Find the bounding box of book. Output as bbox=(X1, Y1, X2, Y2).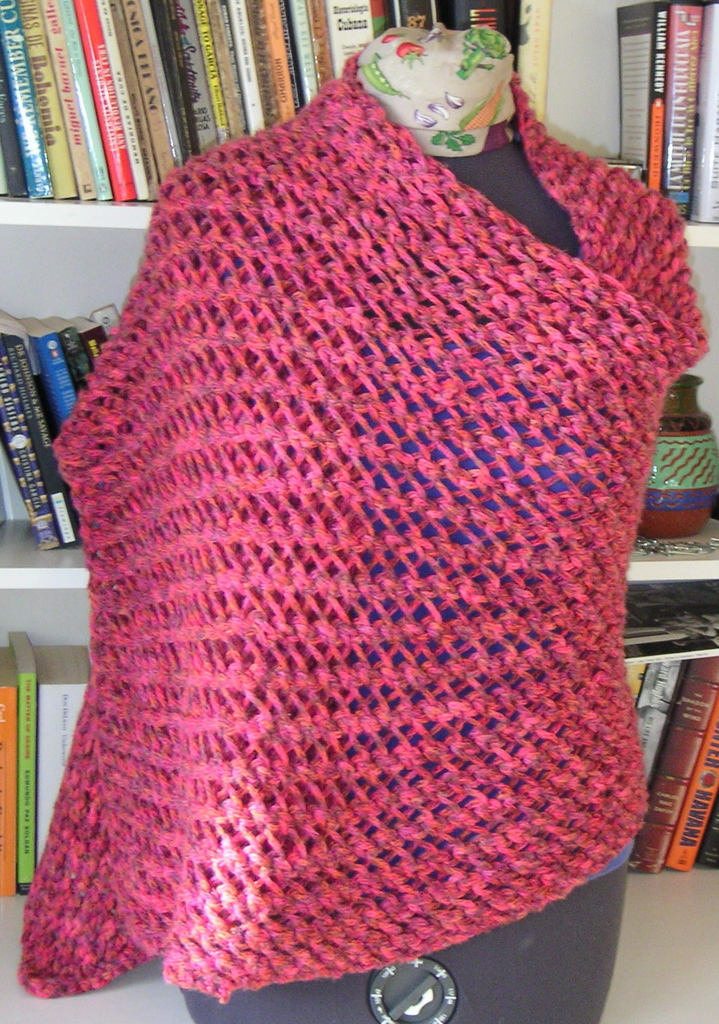
bbox=(692, 0, 718, 222).
